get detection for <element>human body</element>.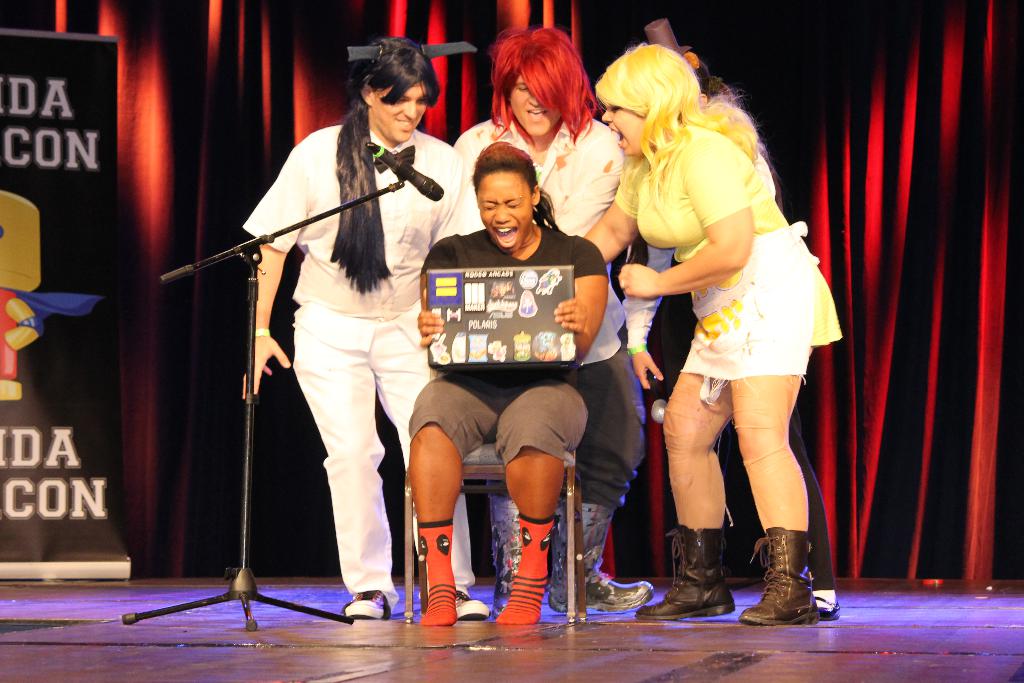
Detection: left=403, top=133, right=606, bottom=619.
